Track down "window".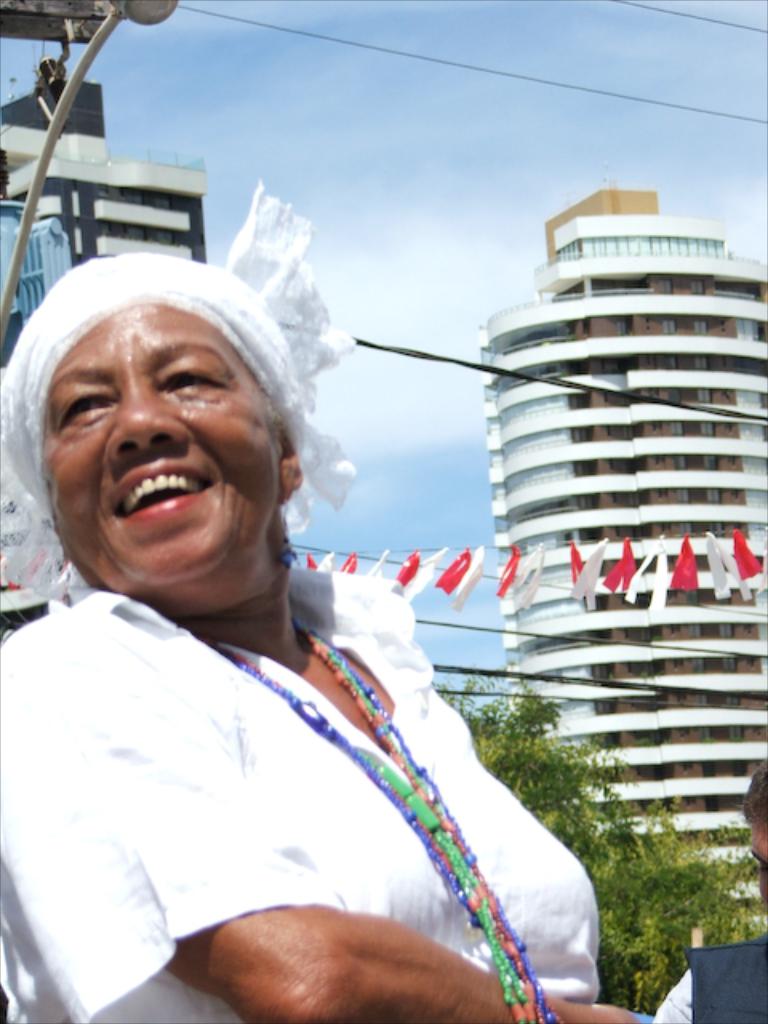
Tracked to {"x1": 122, "y1": 194, "x2": 146, "y2": 206}.
